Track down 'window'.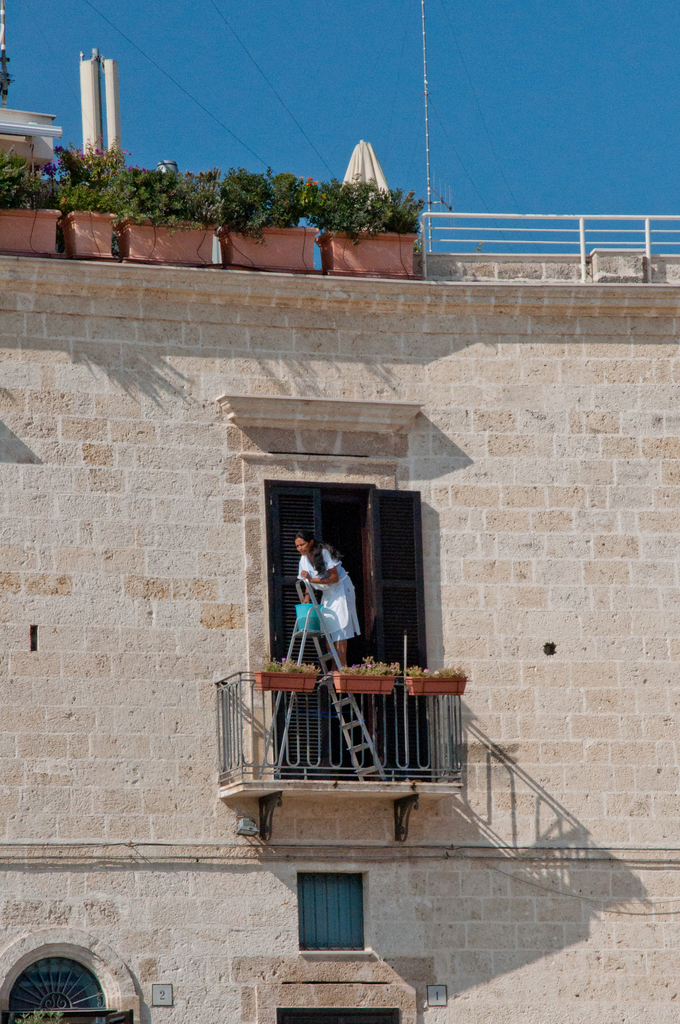
Tracked to [273, 1001, 399, 1023].
